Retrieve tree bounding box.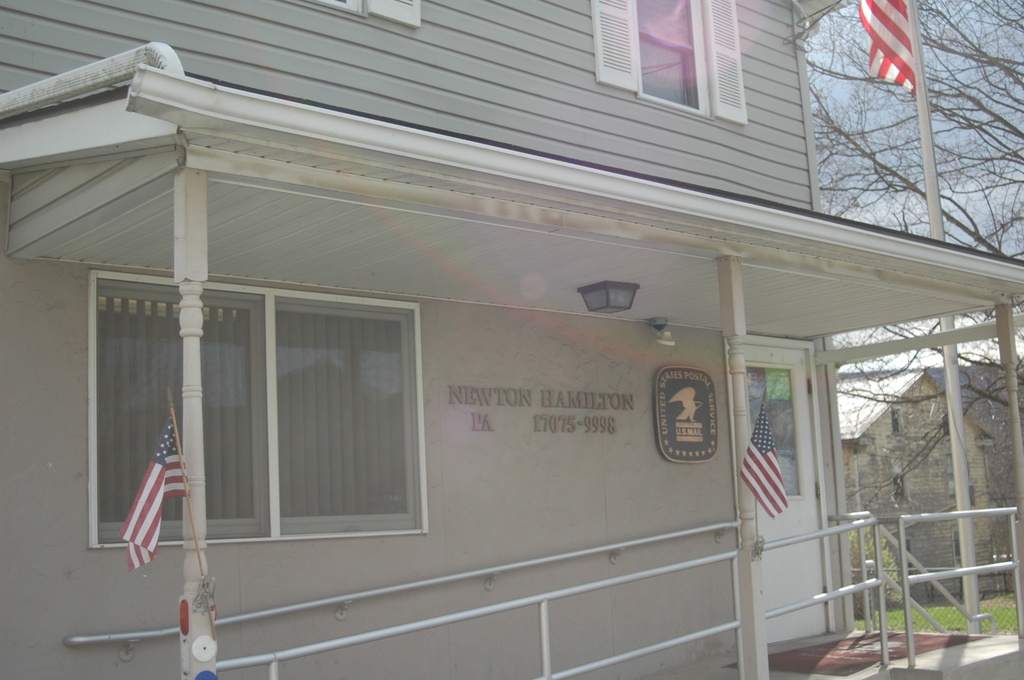
Bounding box: (x1=799, y1=0, x2=1023, y2=571).
